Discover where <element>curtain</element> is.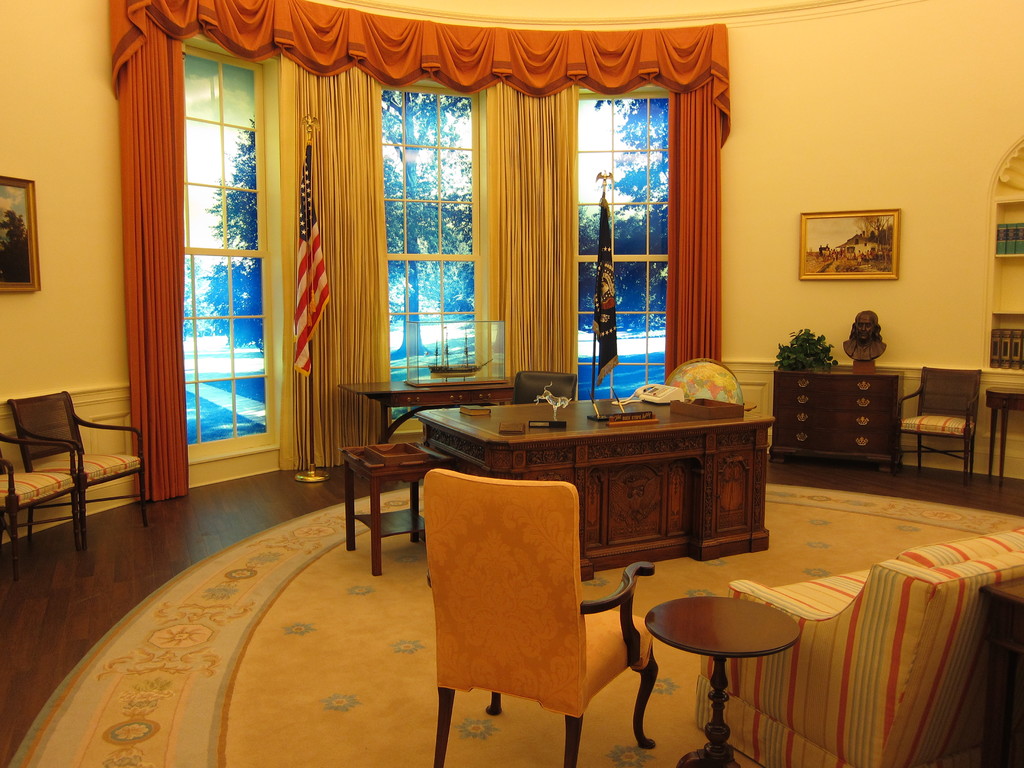
Discovered at bbox=[280, 53, 386, 463].
